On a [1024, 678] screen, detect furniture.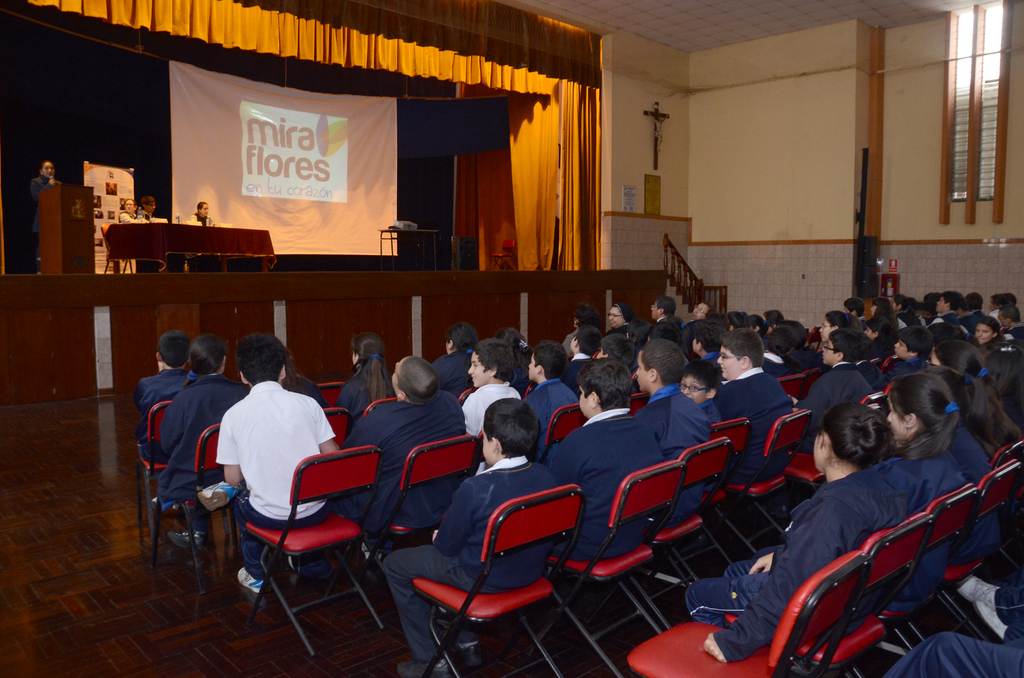
(490,239,519,271).
